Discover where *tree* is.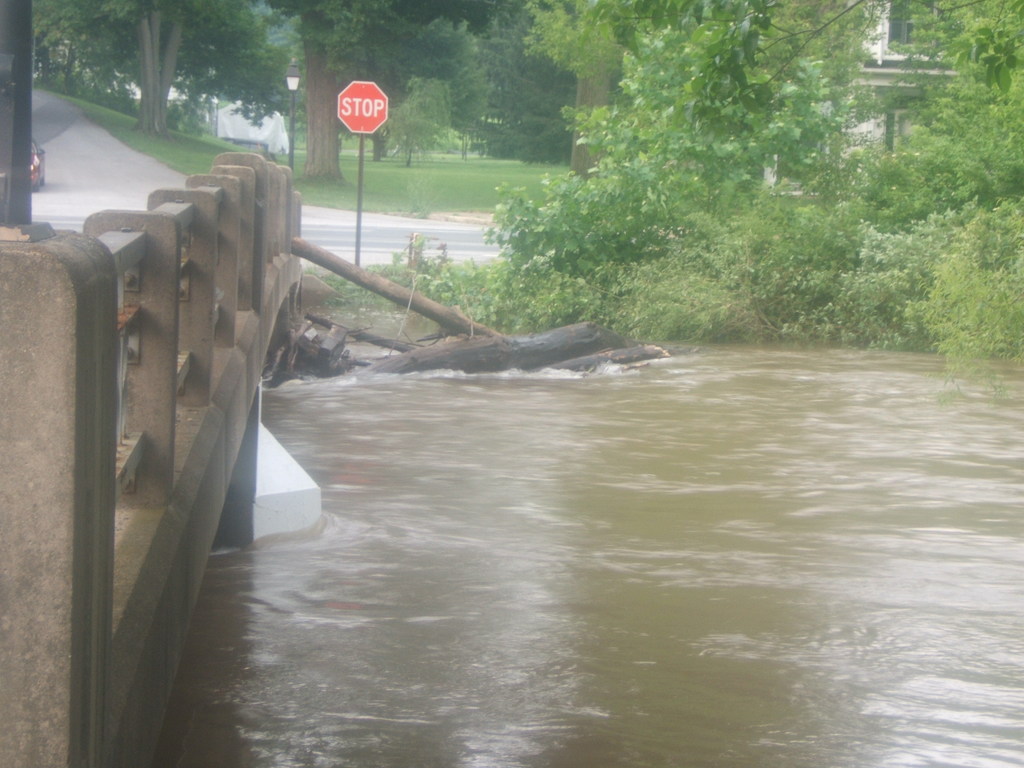
Discovered at box=[278, 0, 481, 196].
